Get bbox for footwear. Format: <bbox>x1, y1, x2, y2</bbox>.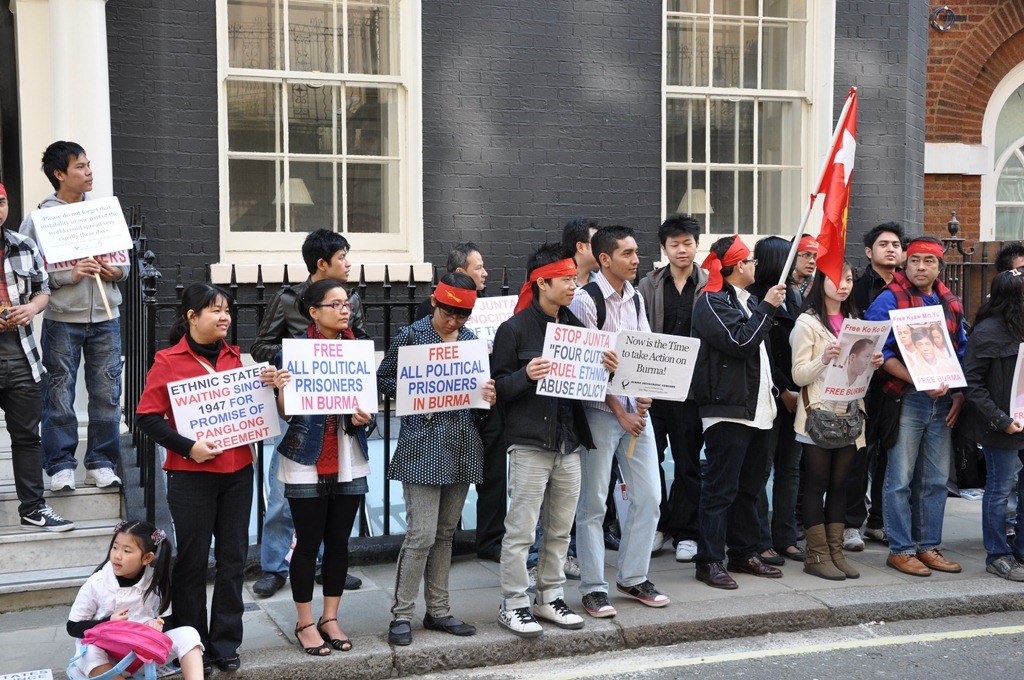
<bbox>293, 621, 335, 657</bbox>.
